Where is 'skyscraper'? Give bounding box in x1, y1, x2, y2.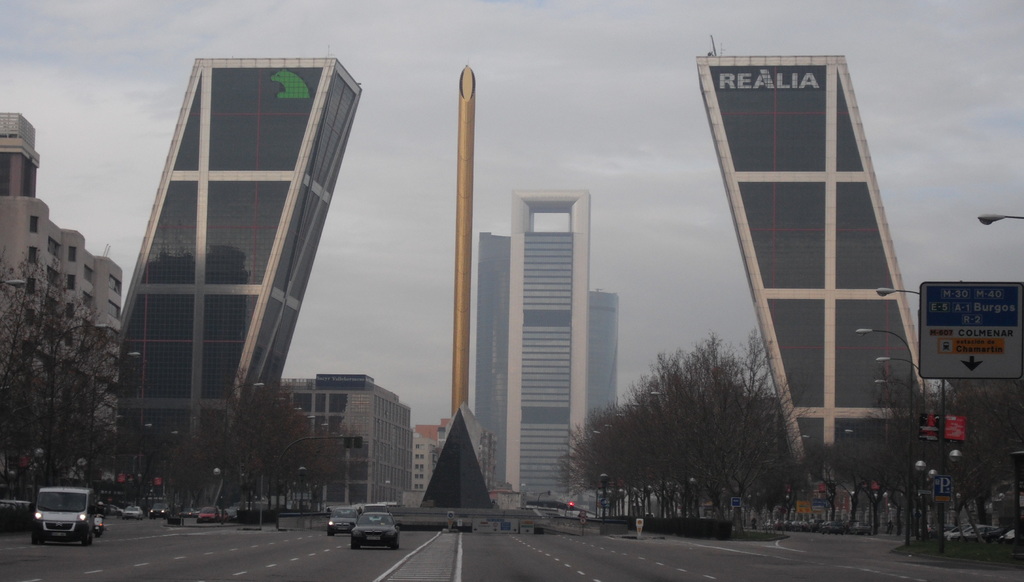
688, 51, 956, 528.
